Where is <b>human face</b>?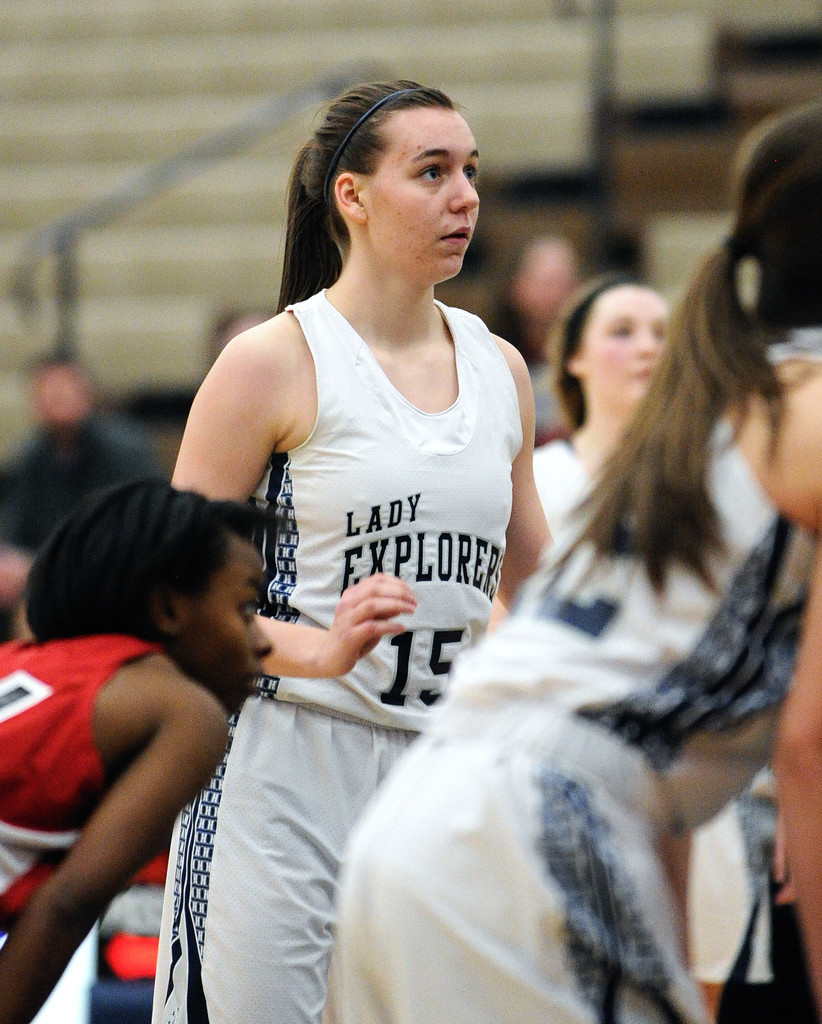
184/529/270/719.
